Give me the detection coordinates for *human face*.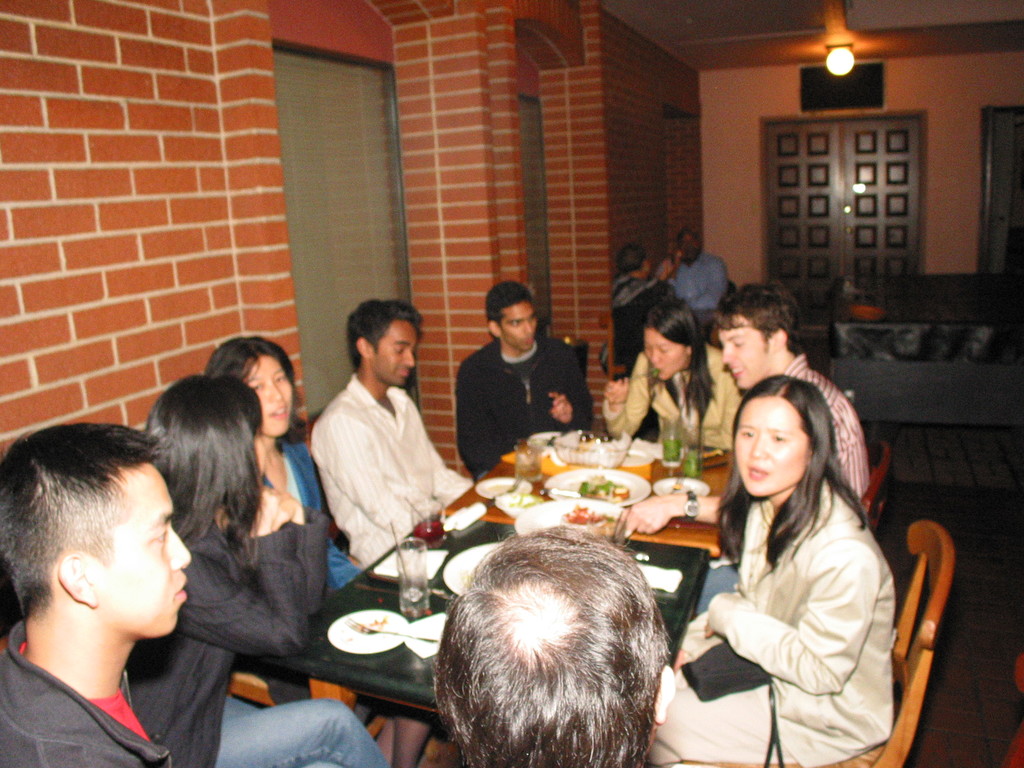
{"left": 371, "top": 321, "right": 417, "bottom": 388}.
